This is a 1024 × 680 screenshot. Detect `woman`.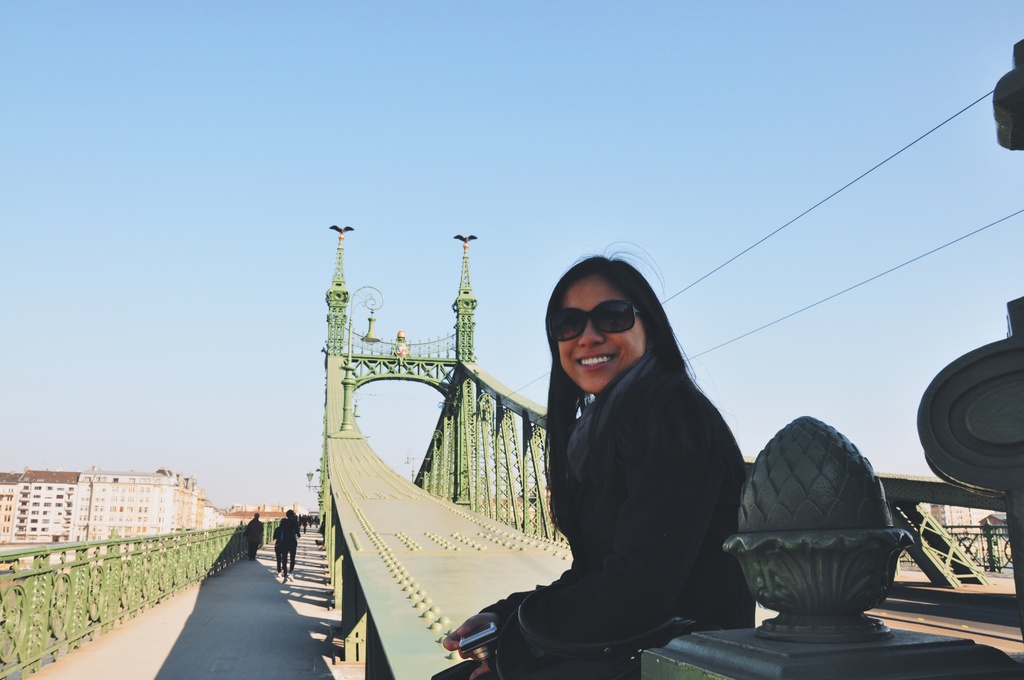
281, 506, 300, 582.
